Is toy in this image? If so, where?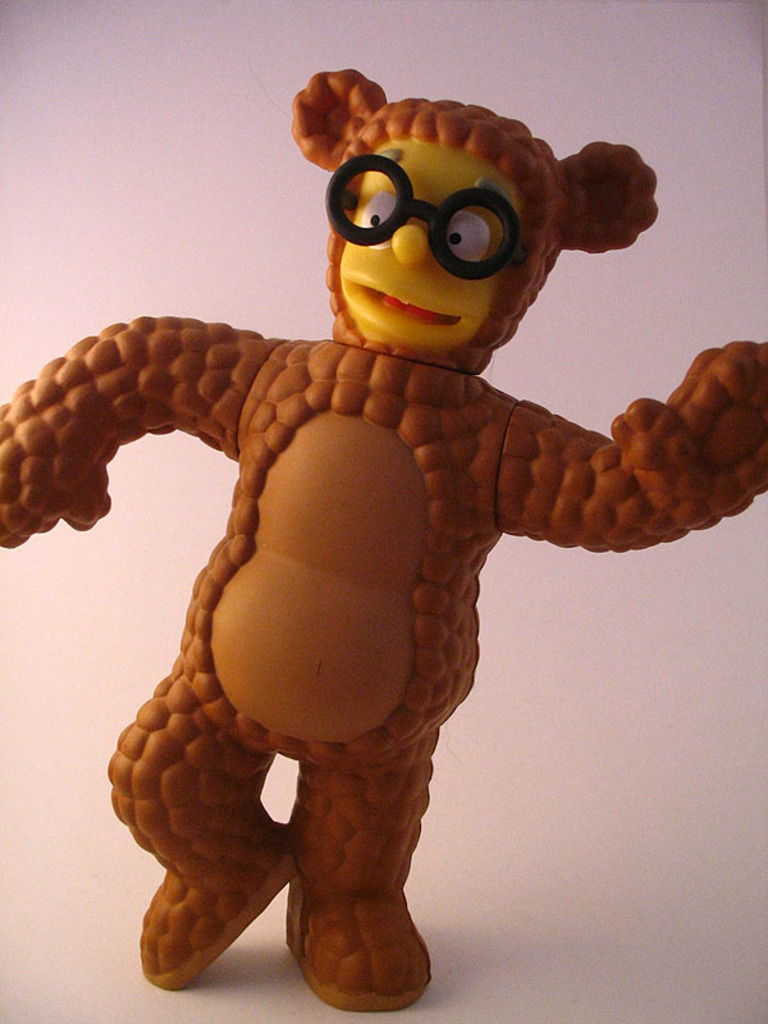
Yes, at <box>59,109,744,995</box>.
